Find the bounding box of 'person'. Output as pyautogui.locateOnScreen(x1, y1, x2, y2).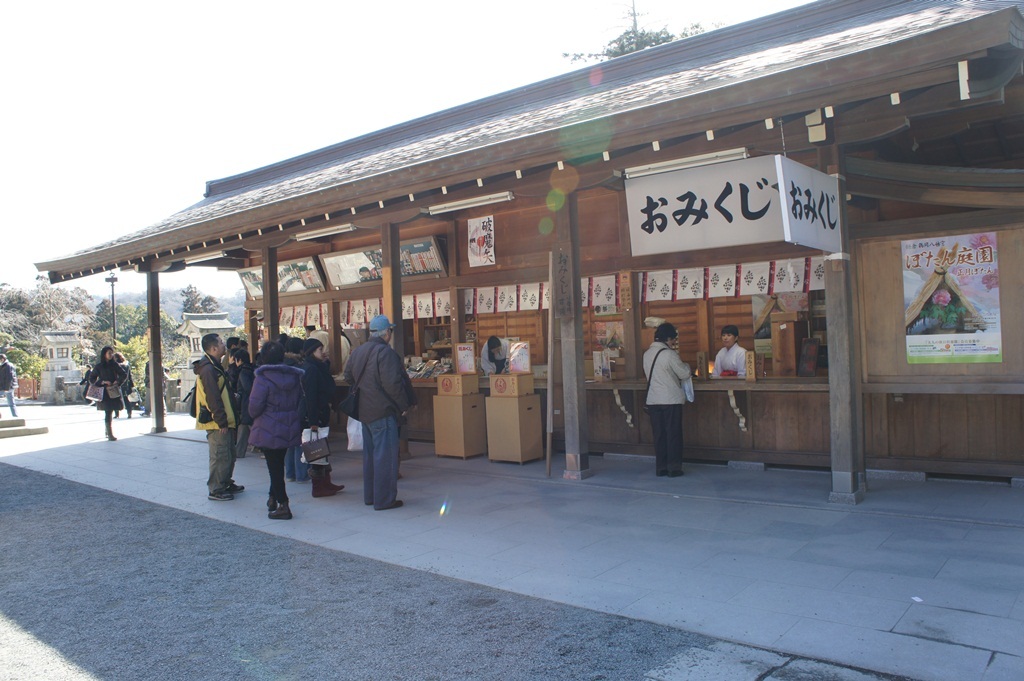
pyautogui.locateOnScreen(275, 324, 288, 365).
